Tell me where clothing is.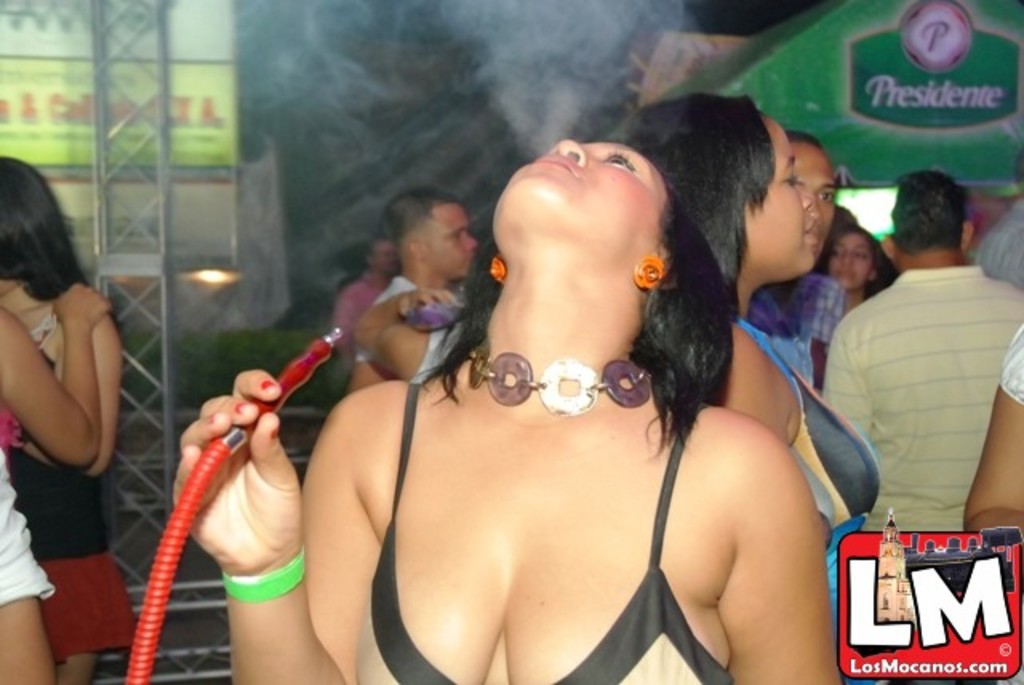
clothing is at l=811, t=261, r=1022, b=528.
